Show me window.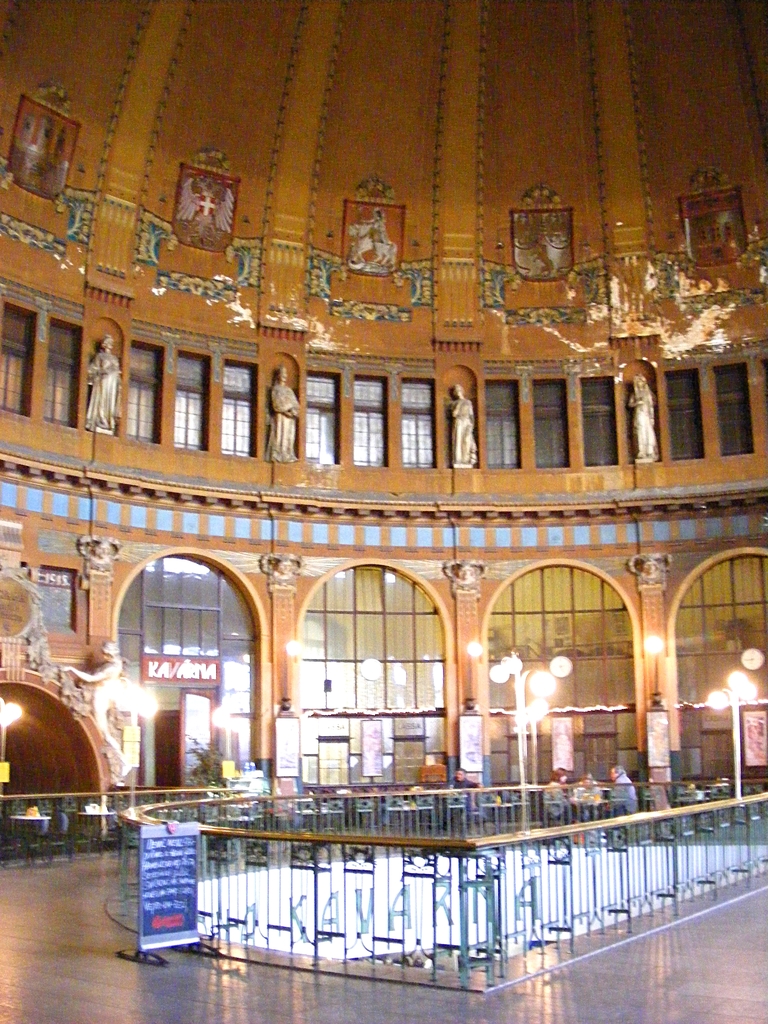
window is here: box=[125, 344, 164, 442].
